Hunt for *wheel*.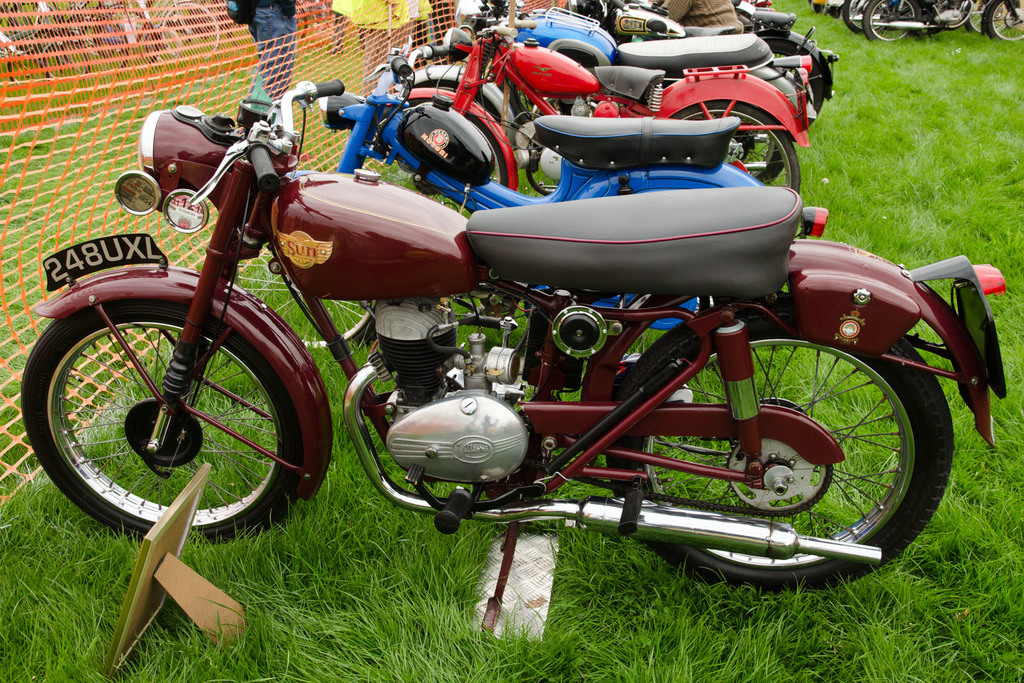
Hunted down at Rect(762, 25, 837, 125).
